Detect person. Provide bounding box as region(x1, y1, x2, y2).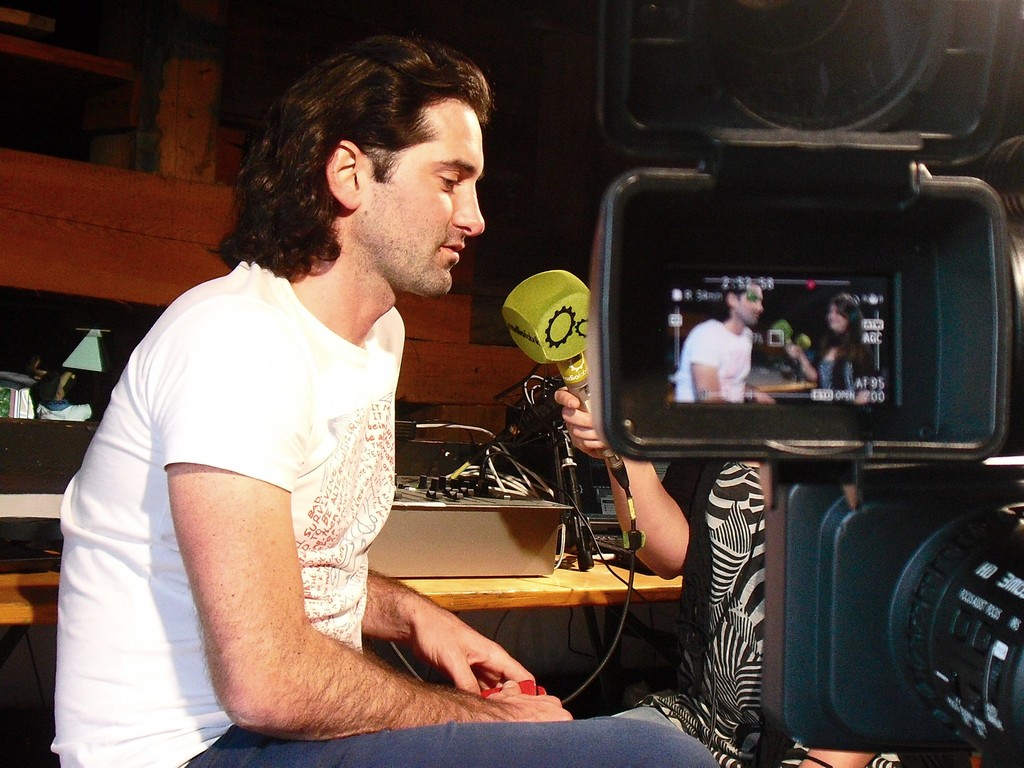
region(563, 386, 964, 767).
